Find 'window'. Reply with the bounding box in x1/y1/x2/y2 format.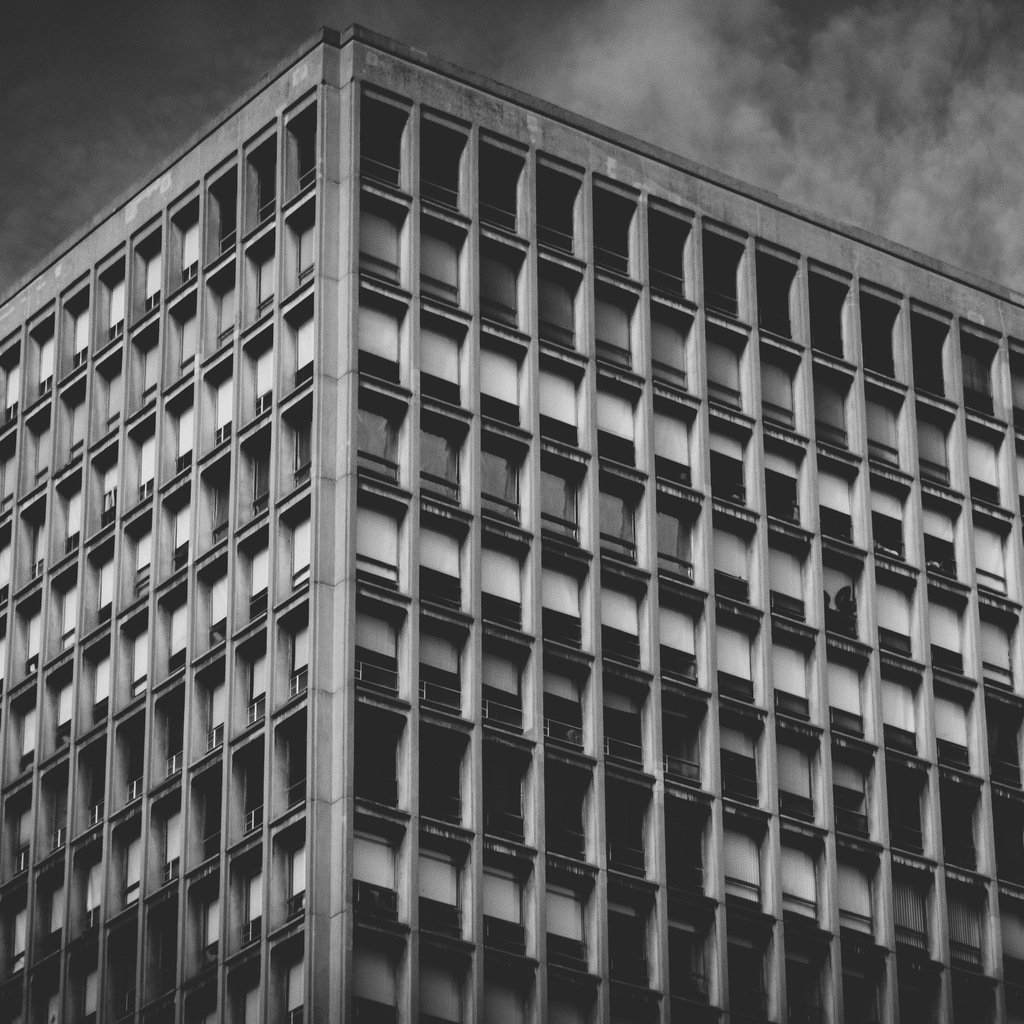
485/235/525/337.
